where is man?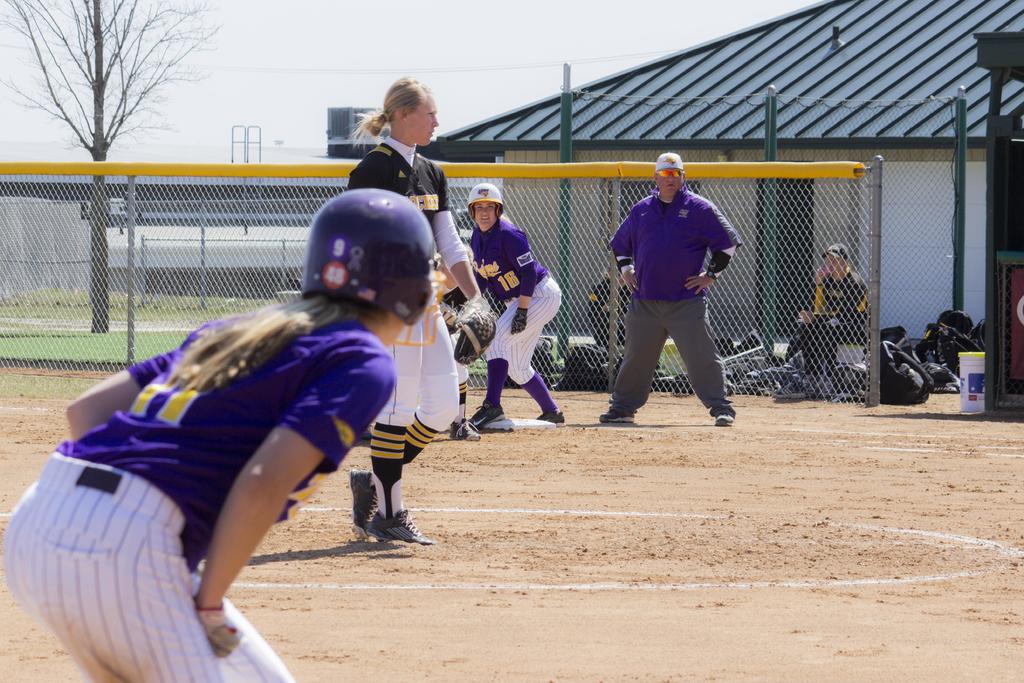
[606,148,749,429].
